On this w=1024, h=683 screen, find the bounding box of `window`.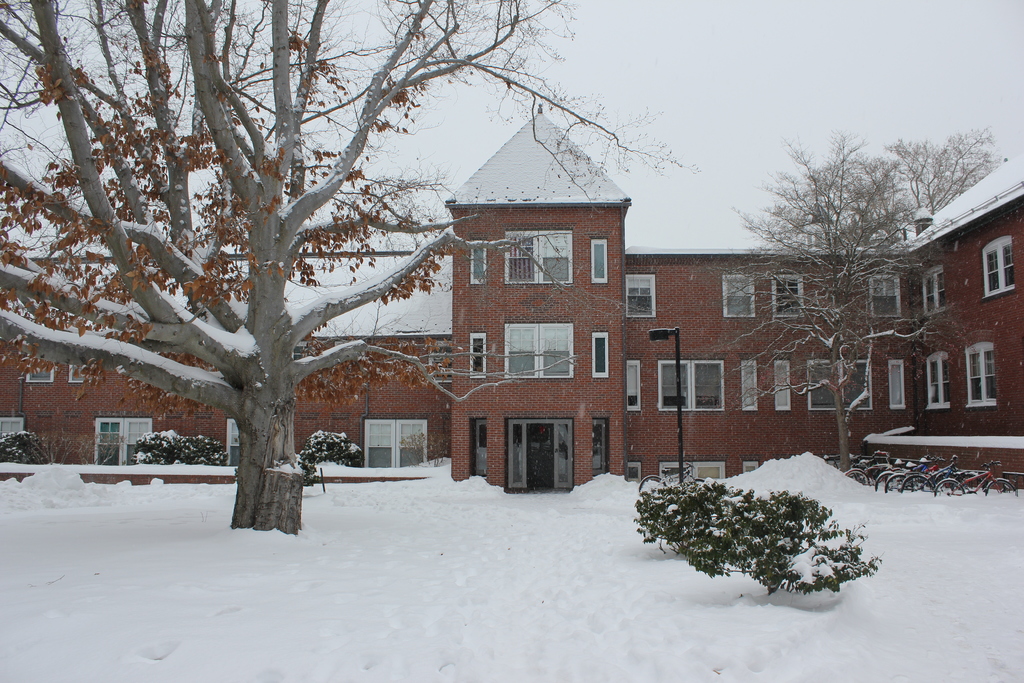
Bounding box: 926:356:956:408.
